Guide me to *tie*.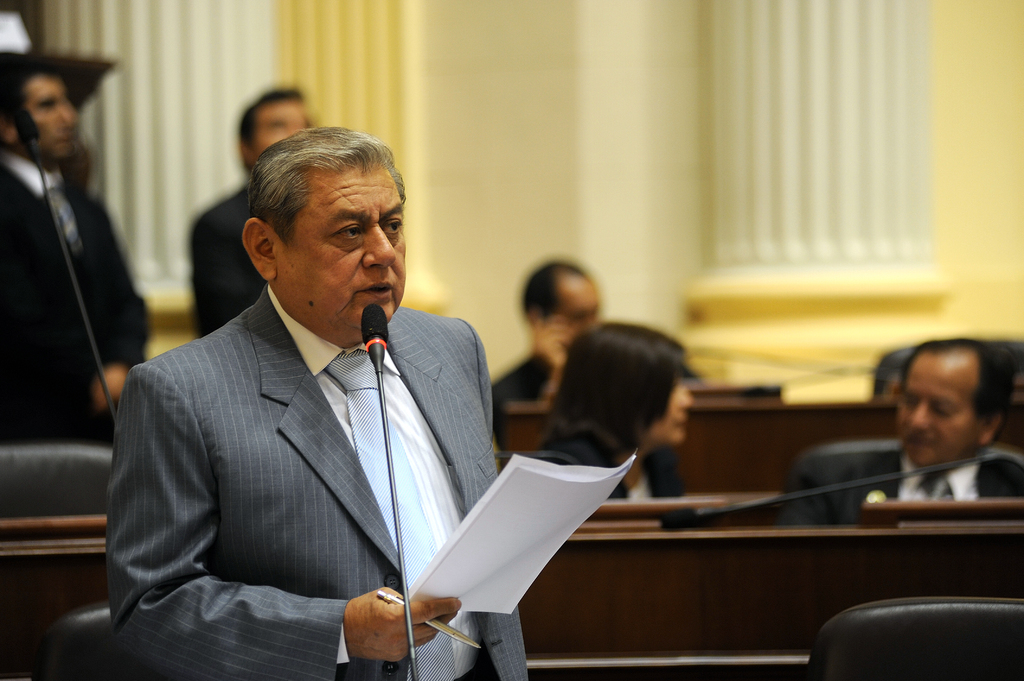
Guidance: x1=319, y1=343, x2=461, y2=680.
